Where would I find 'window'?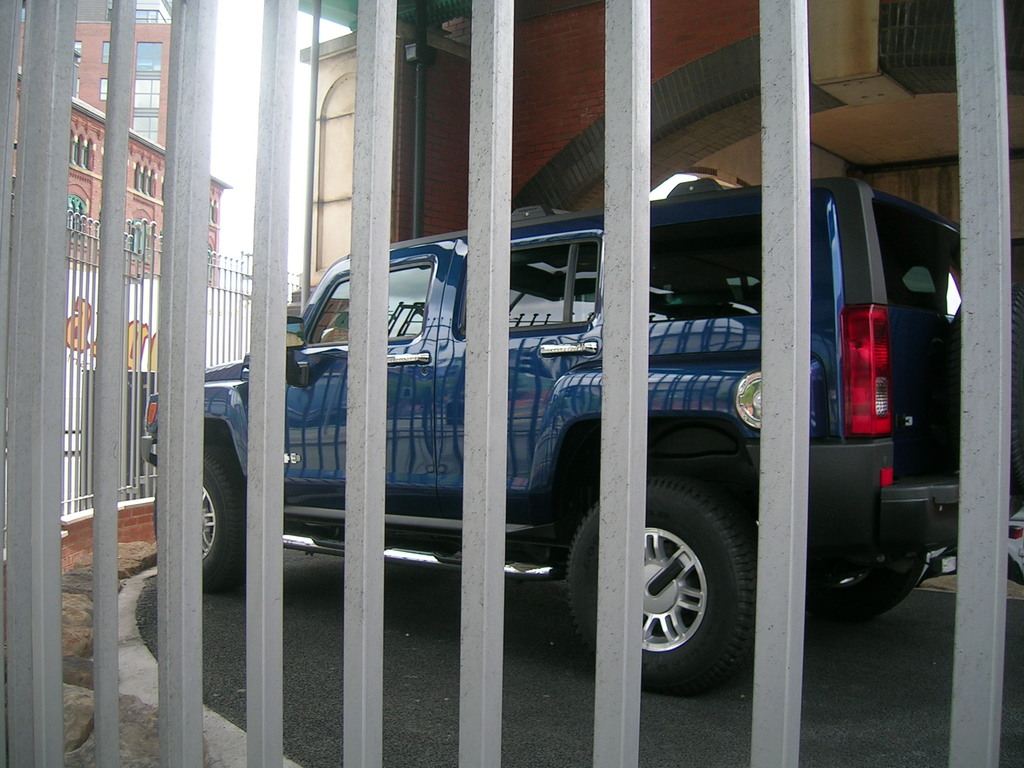
At rect(132, 44, 163, 73).
